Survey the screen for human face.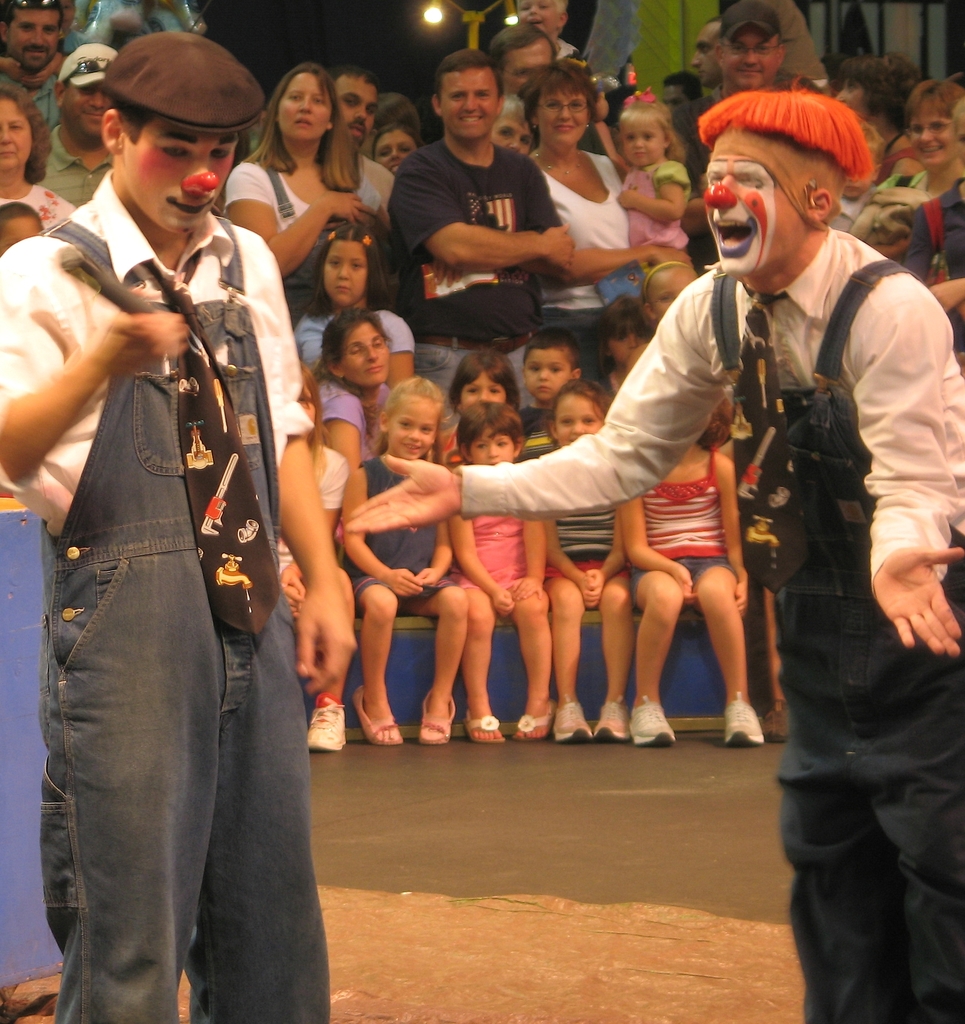
Survey found: 649/267/689/326.
